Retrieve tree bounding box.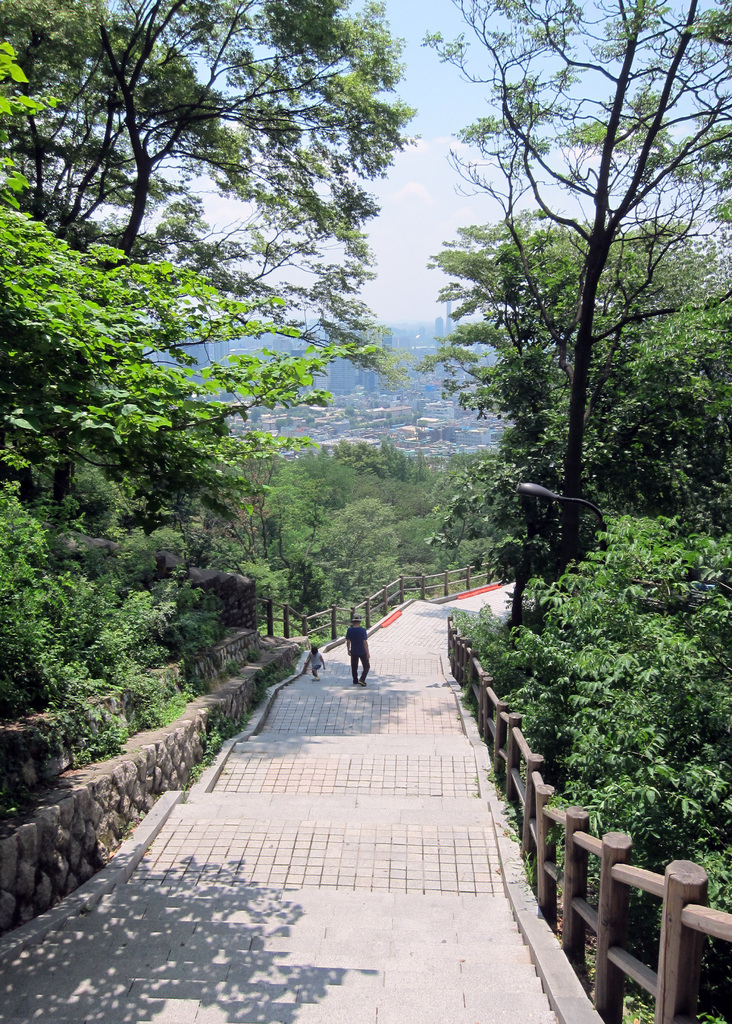
Bounding box: box(636, 275, 731, 525).
